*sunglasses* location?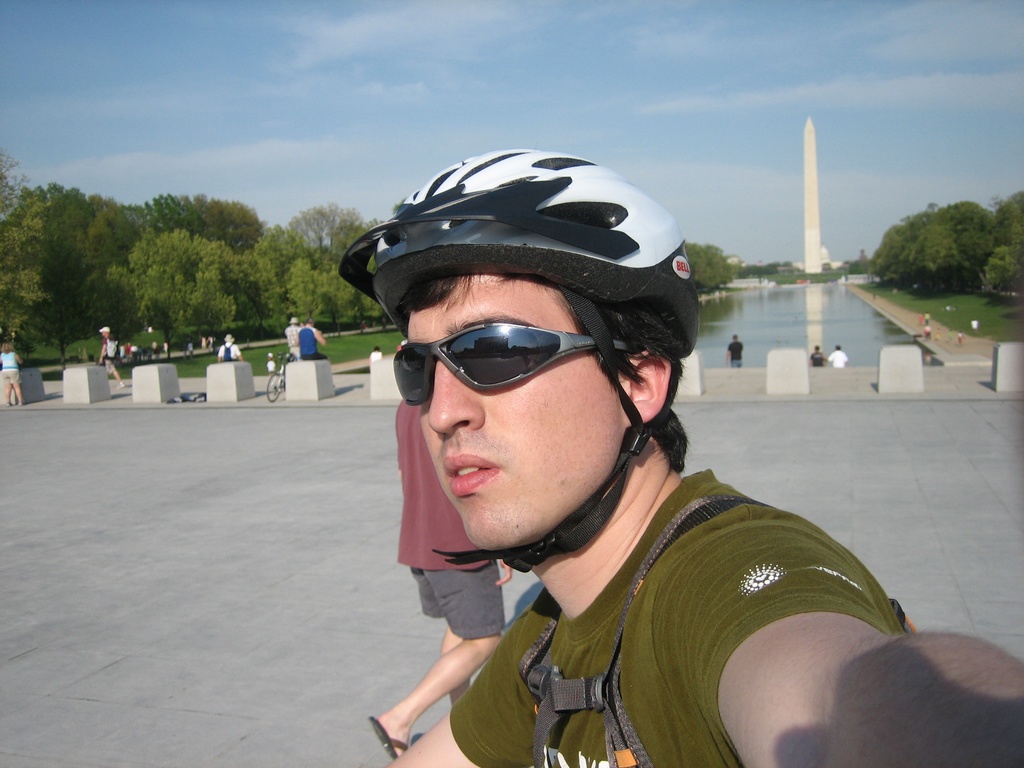
box(395, 321, 633, 406)
